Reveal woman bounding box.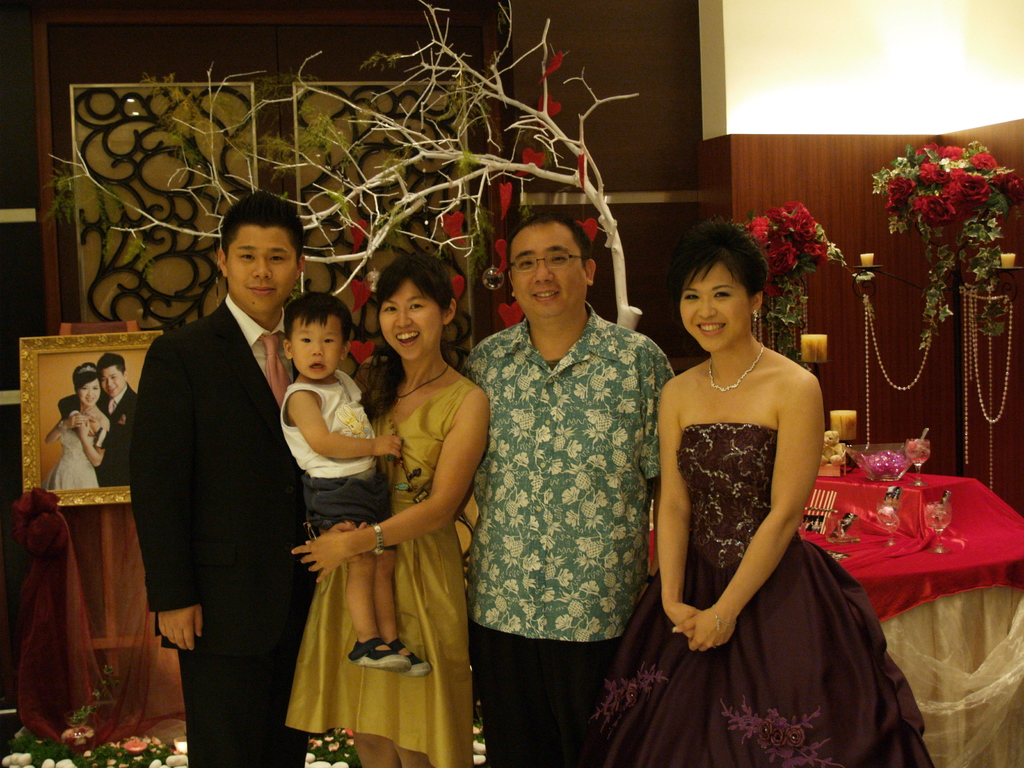
Revealed: l=40, t=360, r=108, b=490.
